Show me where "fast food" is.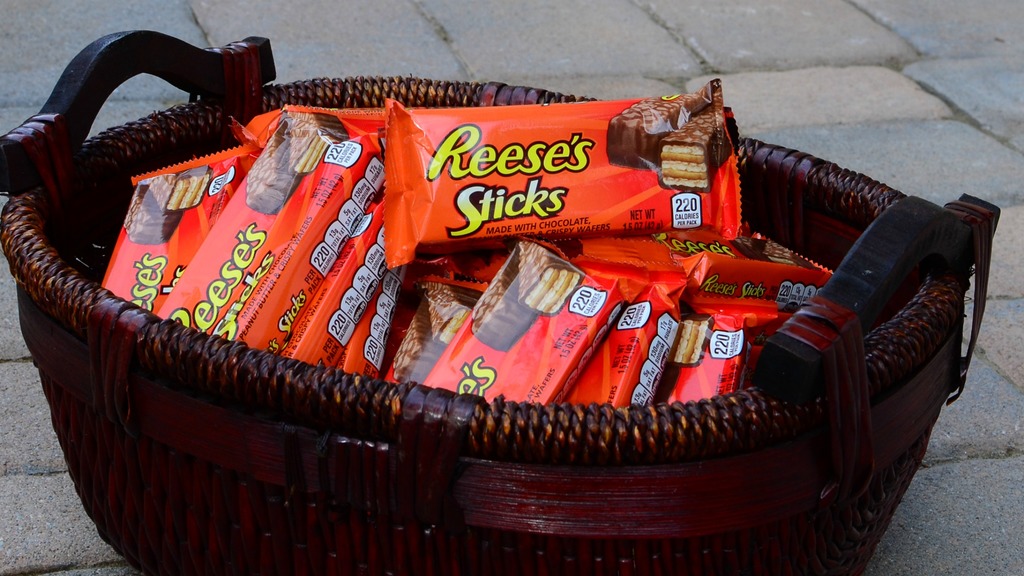
"fast food" is at <box>248,114,346,209</box>.
